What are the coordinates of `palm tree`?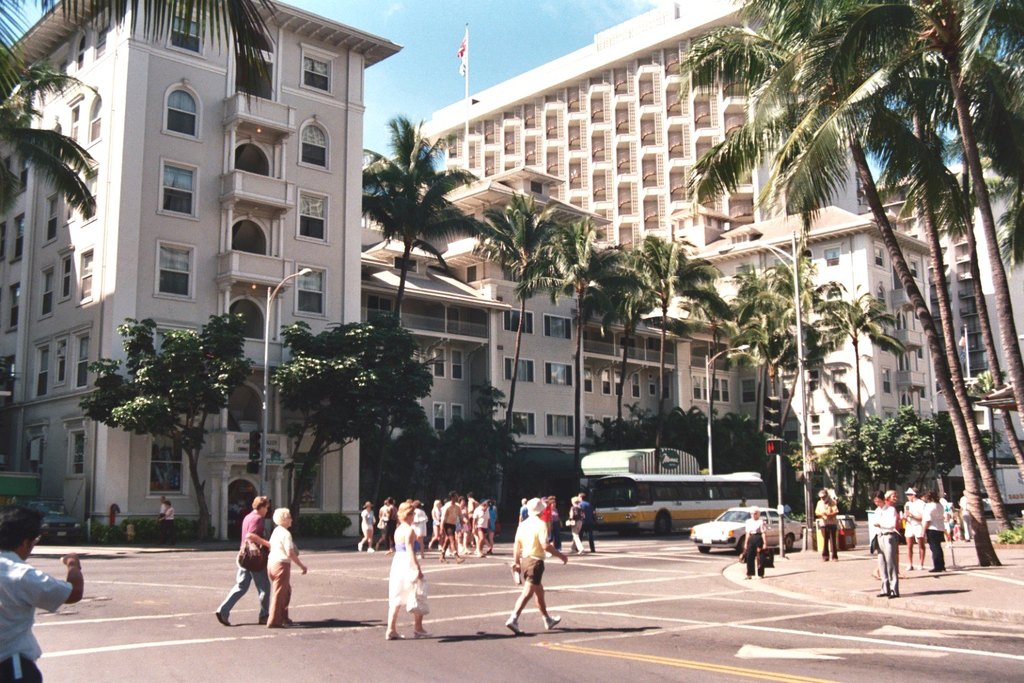
733/259/843/466.
